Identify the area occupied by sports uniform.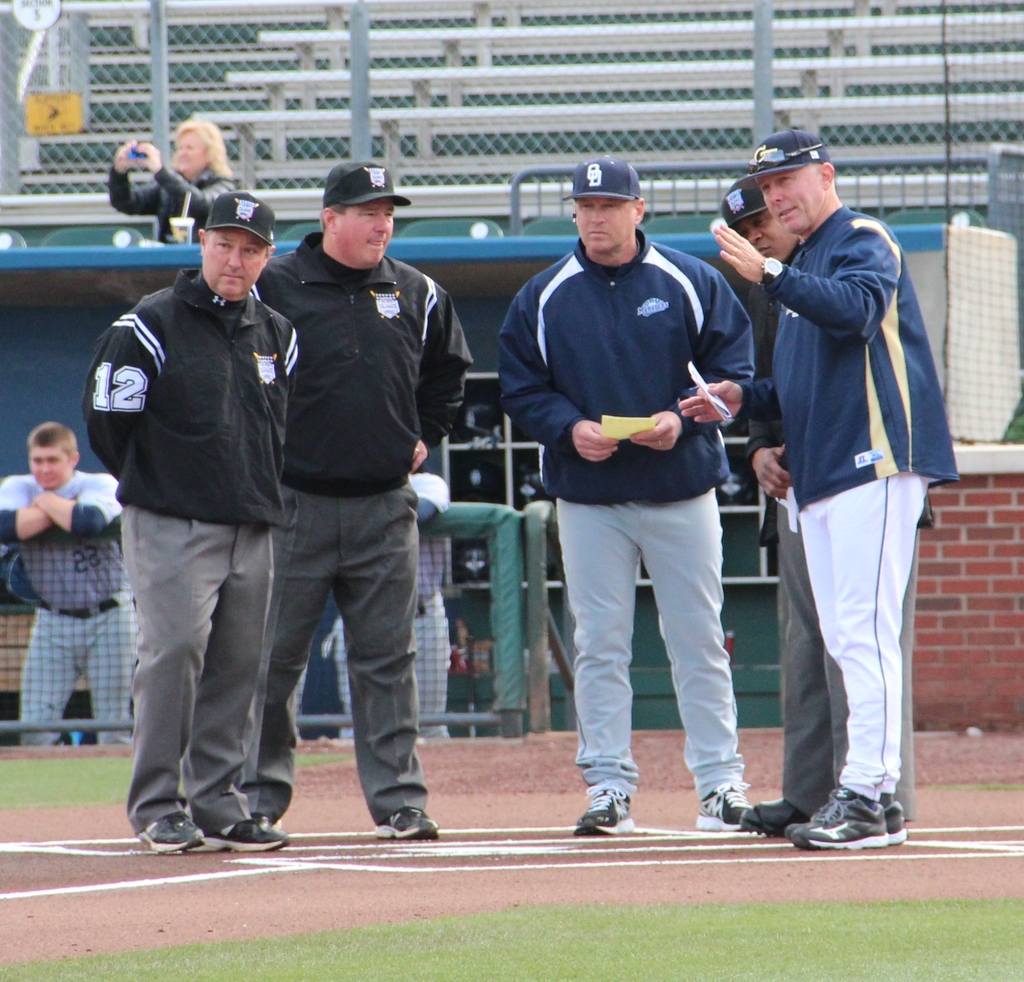
Area: <region>770, 245, 933, 815</region>.
